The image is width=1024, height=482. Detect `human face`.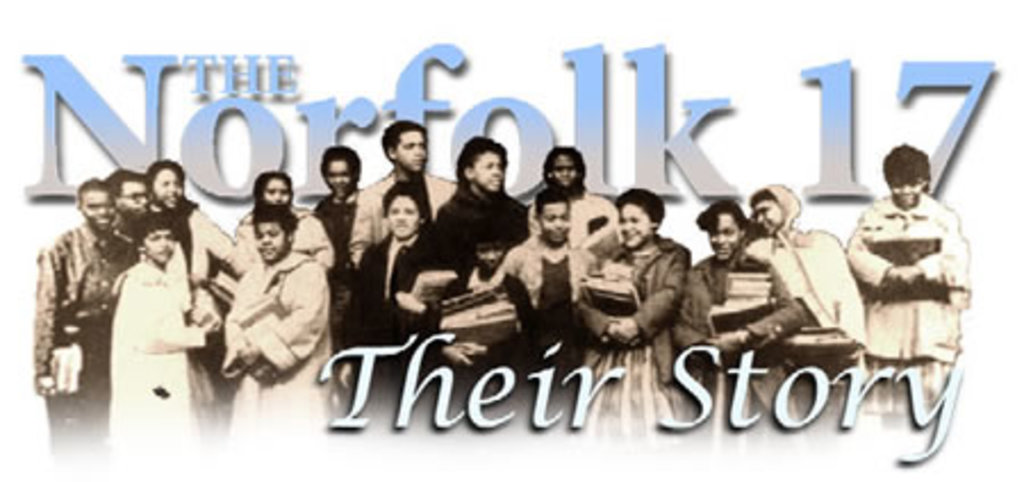
Detection: (400,132,423,171).
